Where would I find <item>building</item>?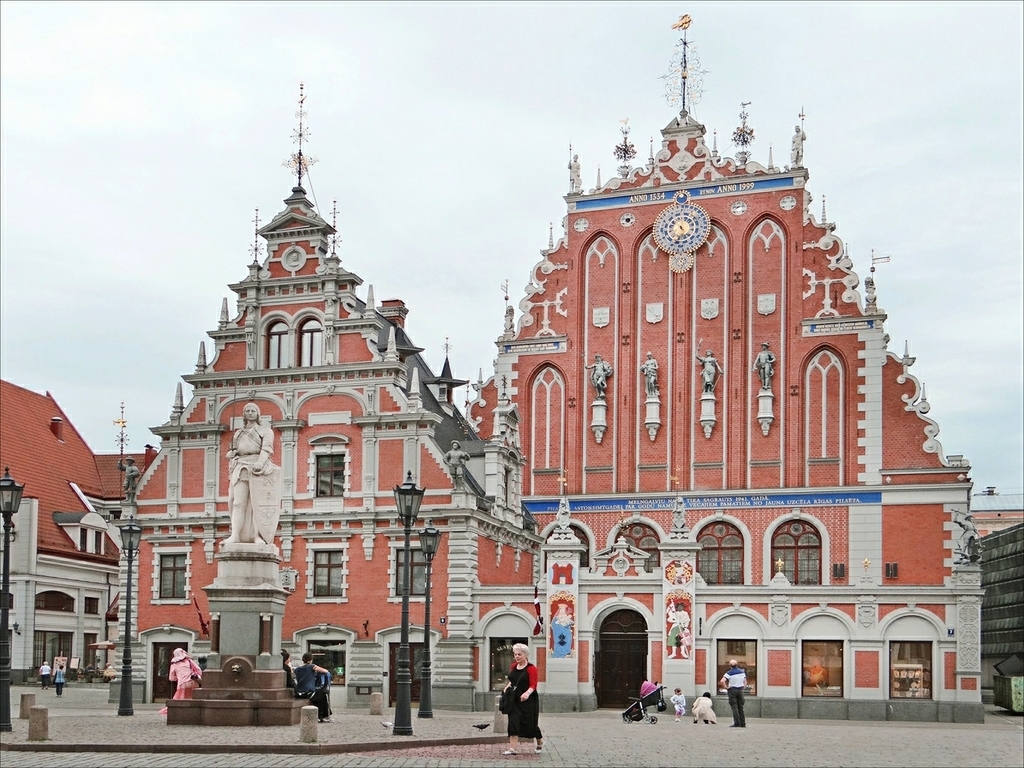
At pyautogui.locateOnScreen(0, 380, 156, 676).
